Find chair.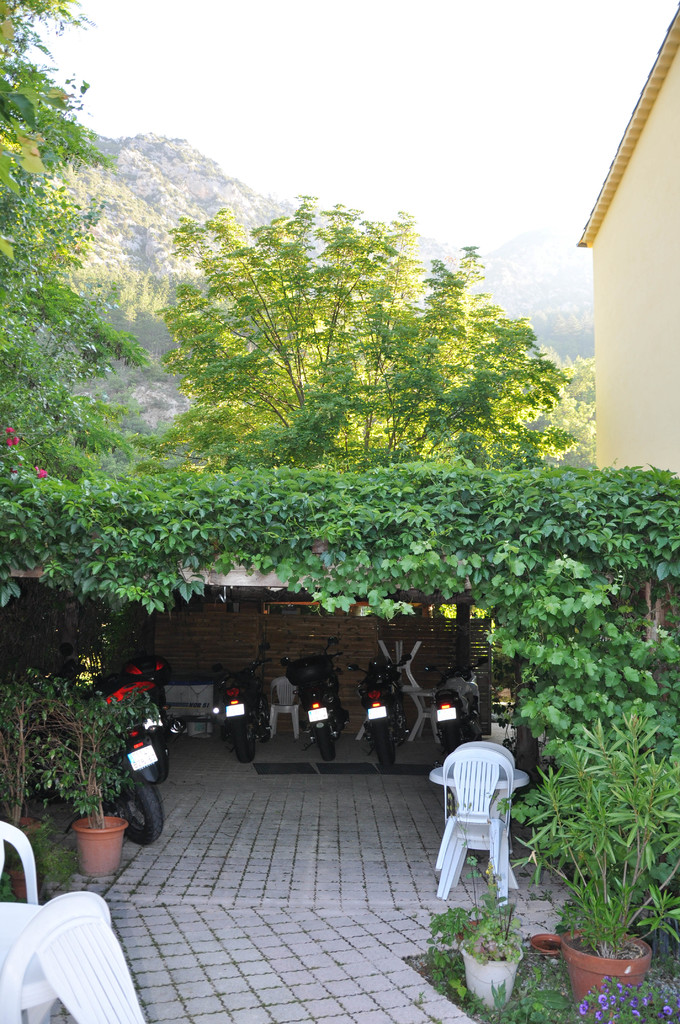
[0, 821, 40, 905].
